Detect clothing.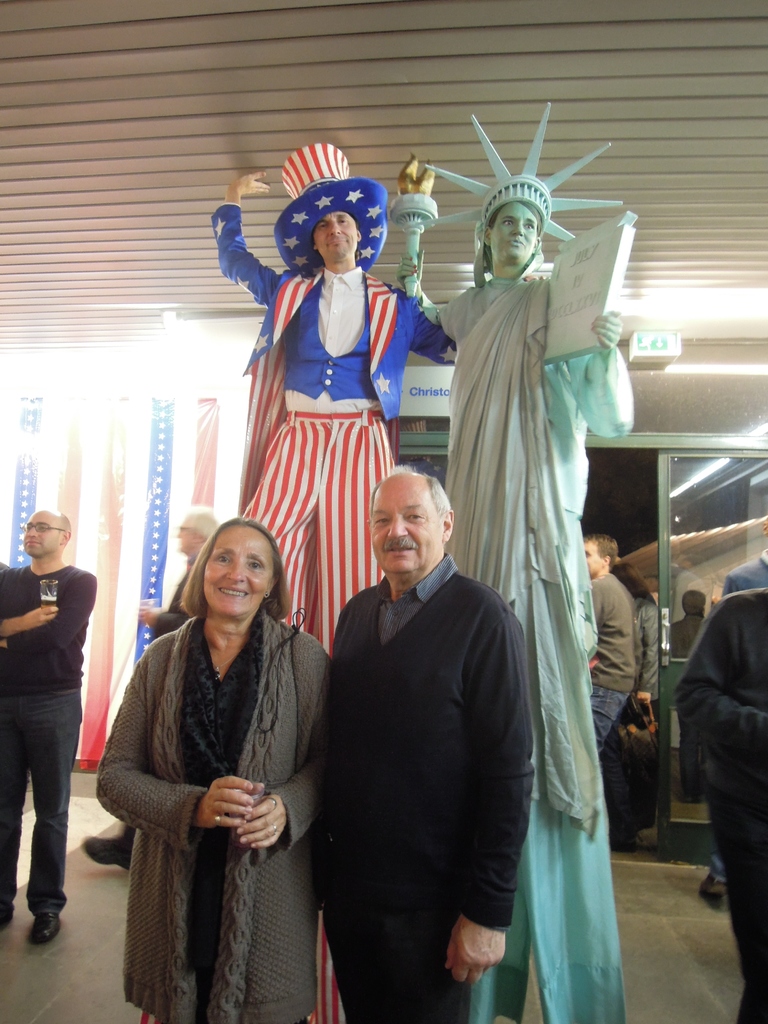
Detected at (91, 616, 333, 1023).
